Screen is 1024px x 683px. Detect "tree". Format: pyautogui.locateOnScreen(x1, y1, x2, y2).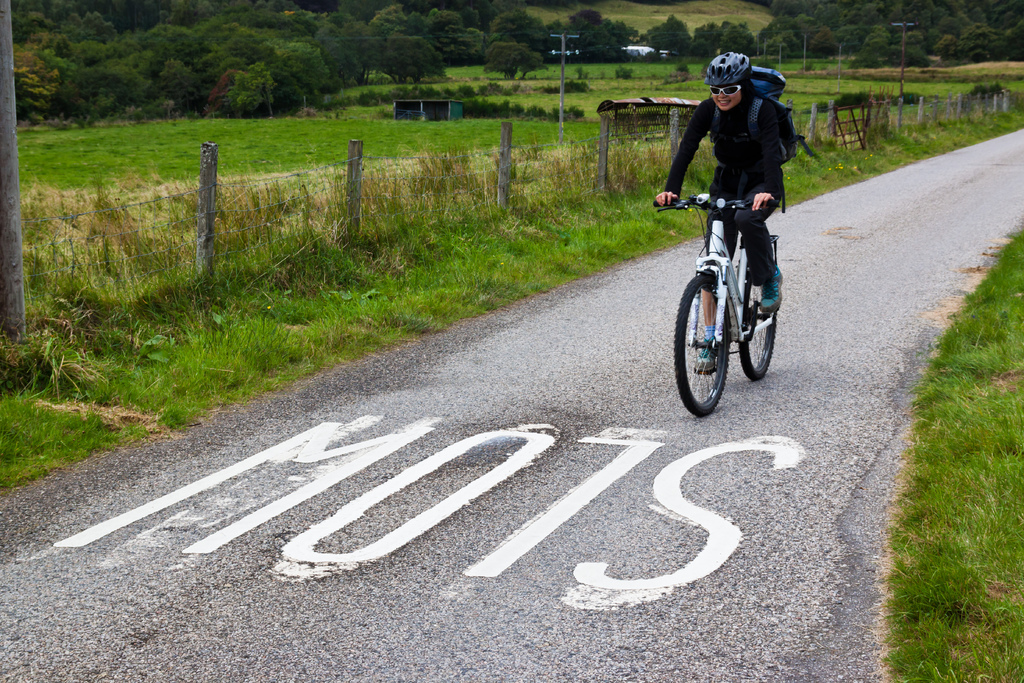
pyautogui.locateOnScreen(360, 29, 451, 81).
